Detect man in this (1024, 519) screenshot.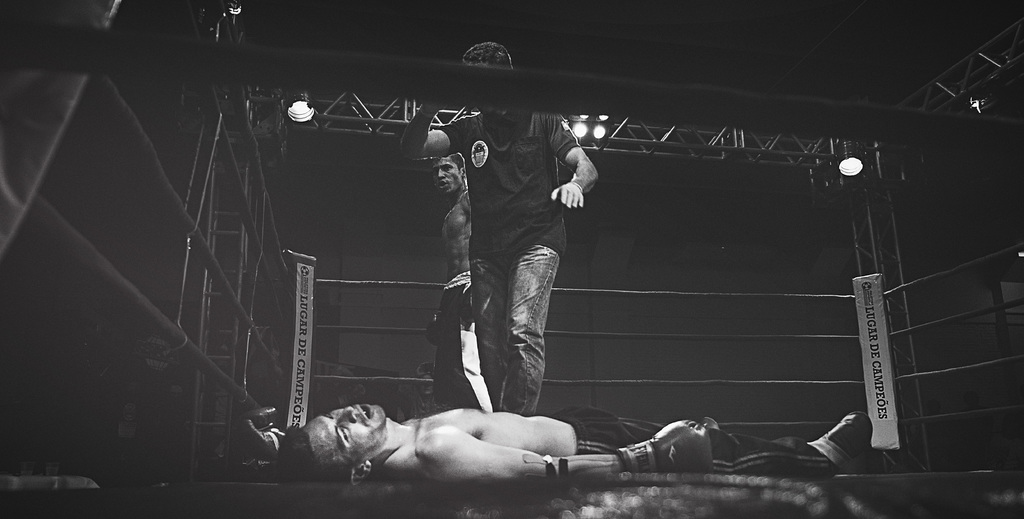
Detection: left=435, top=154, right=499, bottom=413.
